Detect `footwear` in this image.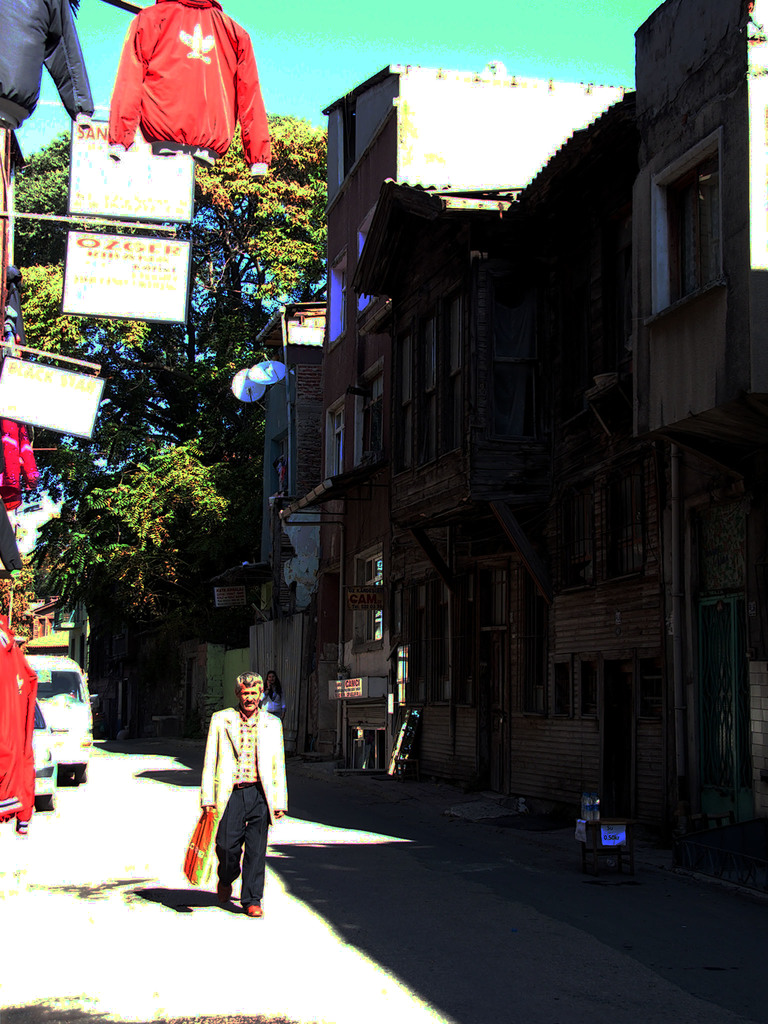
Detection: <region>220, 879, 232, 905</region>.
